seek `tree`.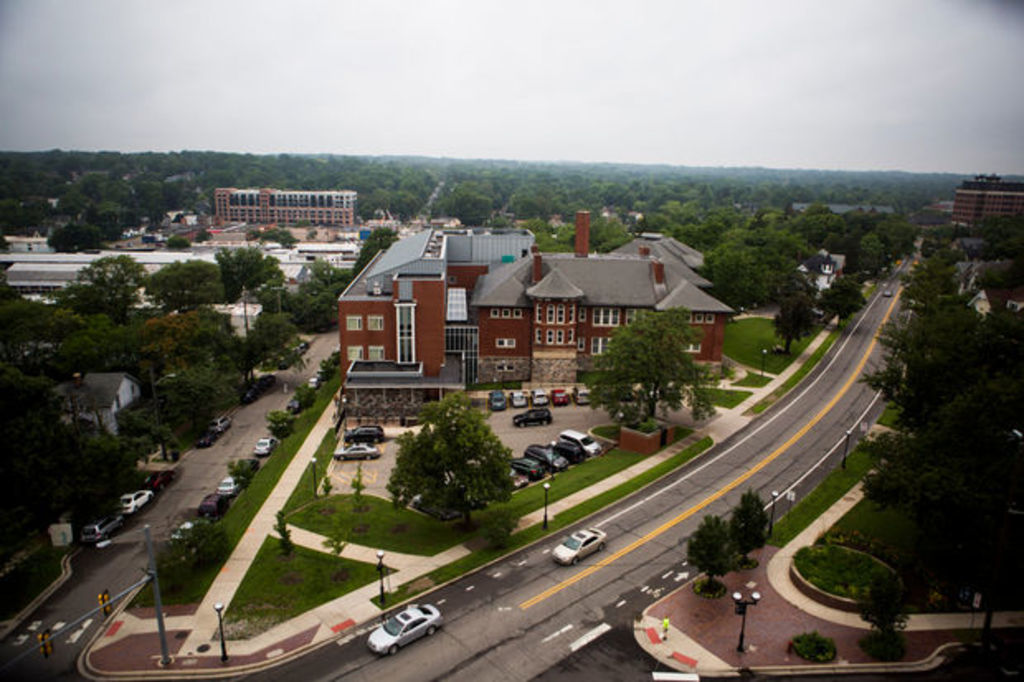
select_region(51, 413, 139, 528).
